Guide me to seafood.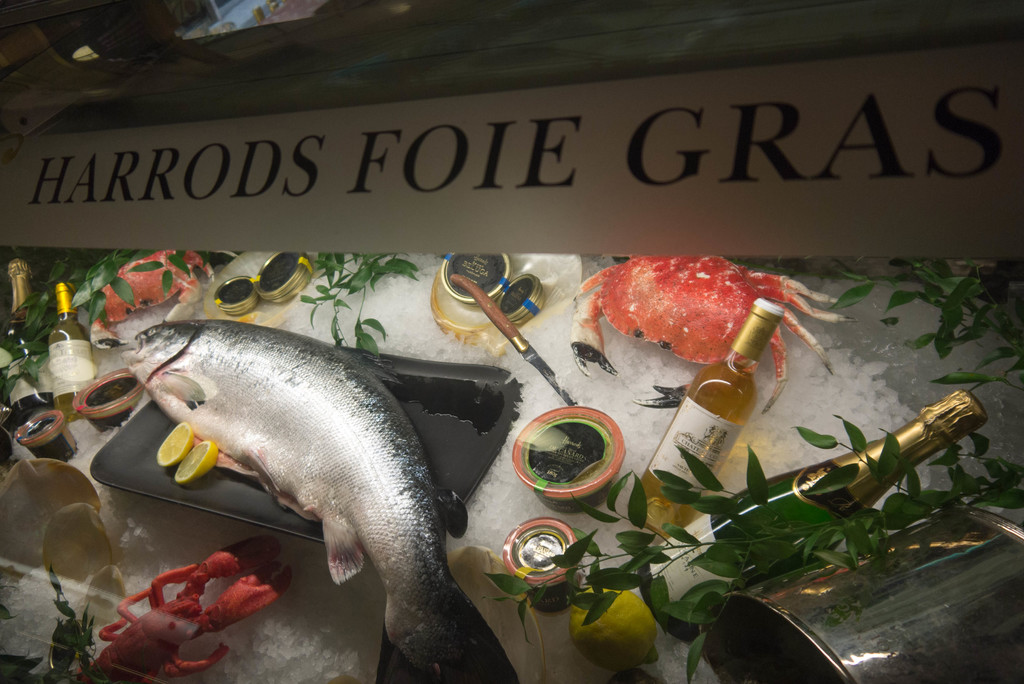
Guidance: x1=118, y1=317, x2=513, y2=683.
